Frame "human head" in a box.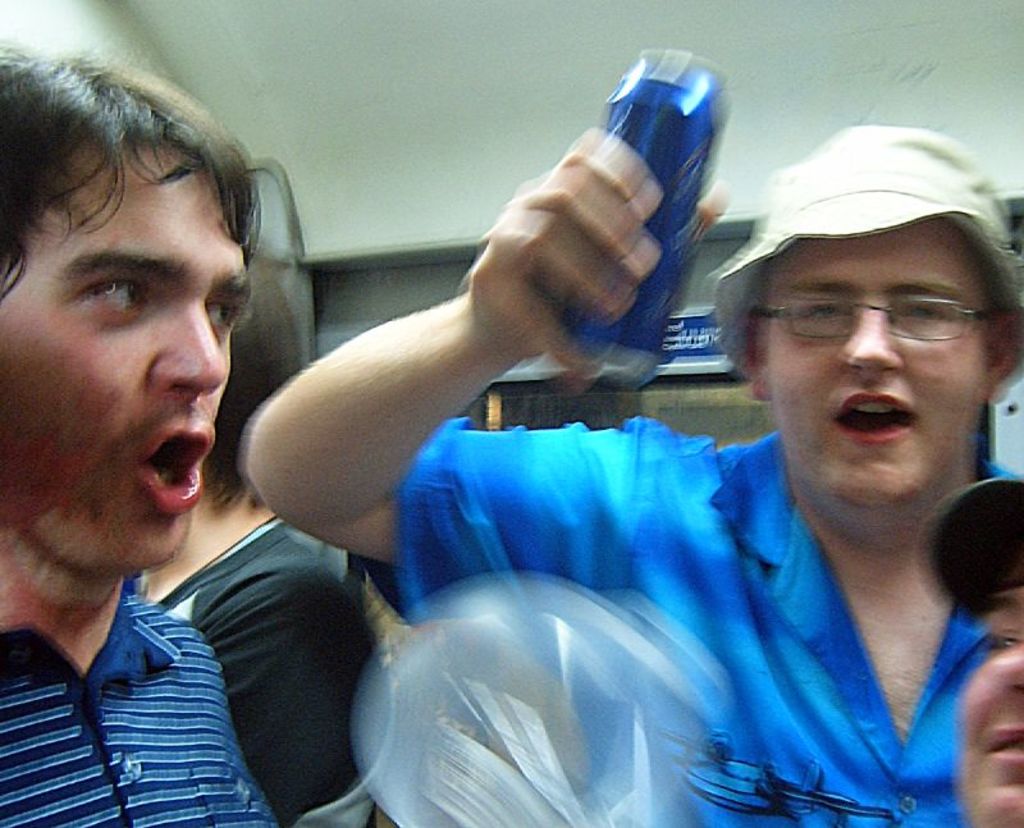
select_region(0, 46, 251, 572).
